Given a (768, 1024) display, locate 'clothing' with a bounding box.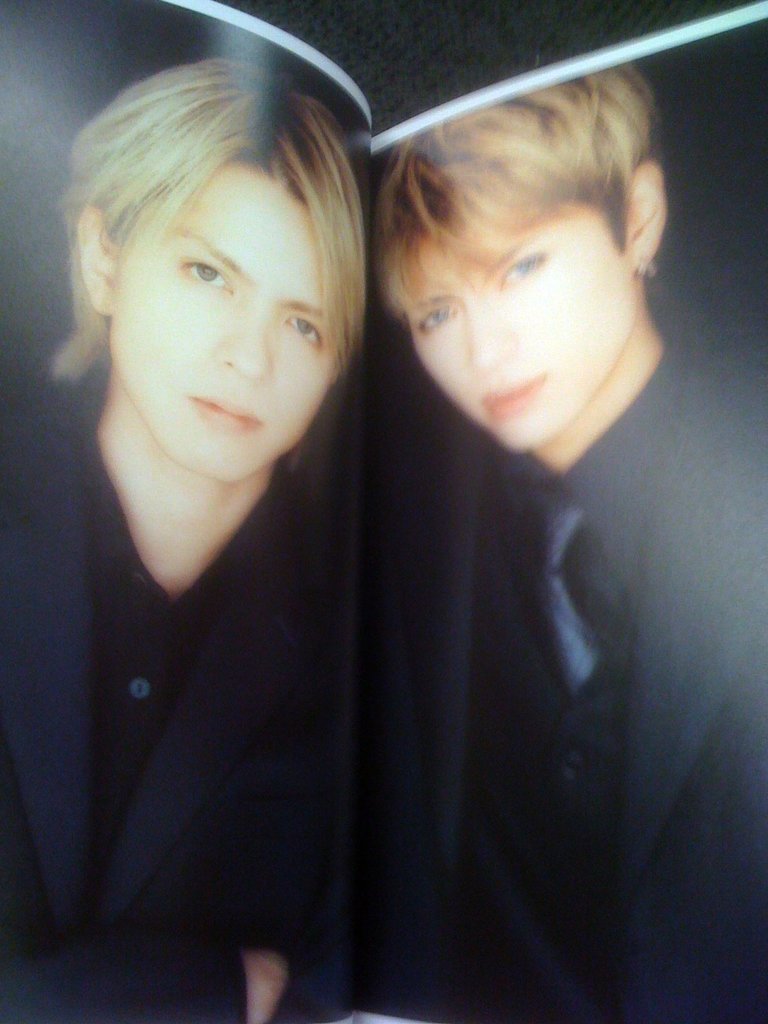
Located: 343 269 759 1021.
